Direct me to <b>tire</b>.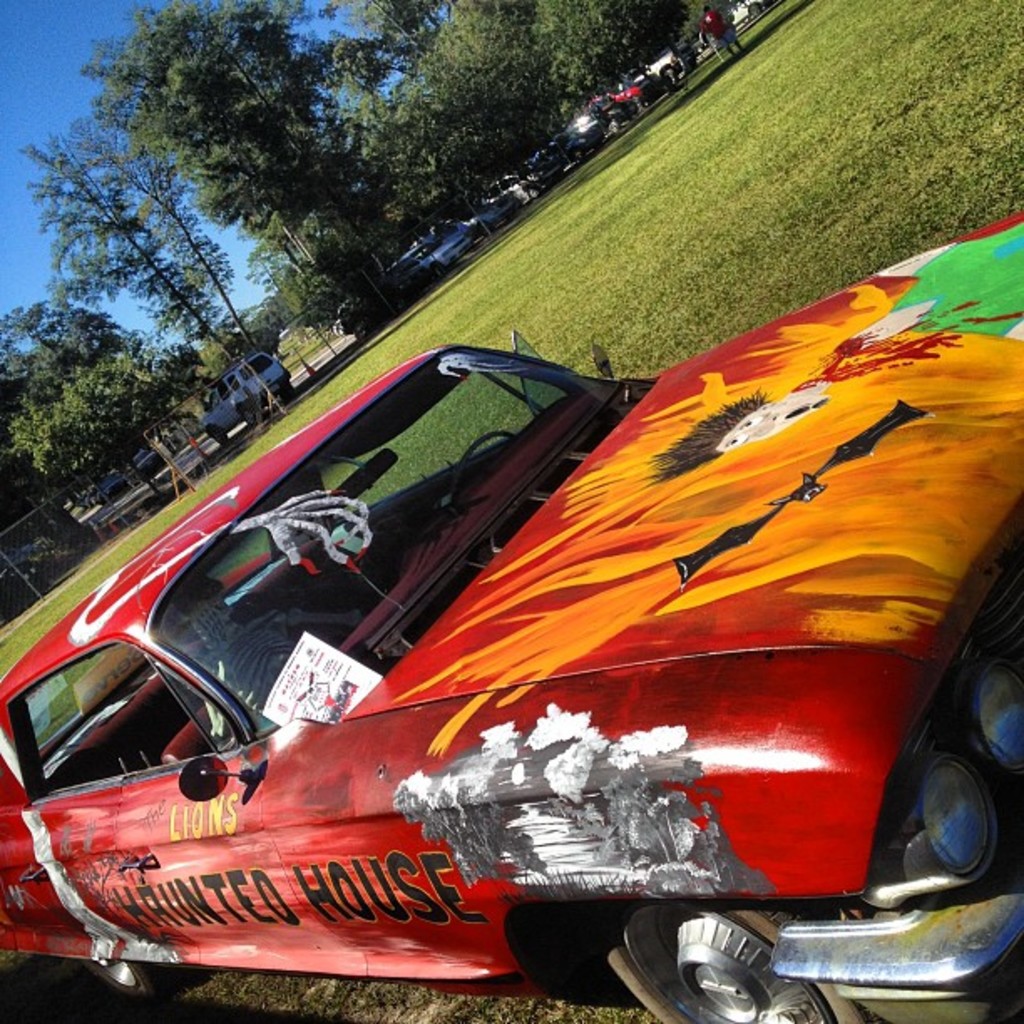
Direction: [75, 955, 152, 1006].
